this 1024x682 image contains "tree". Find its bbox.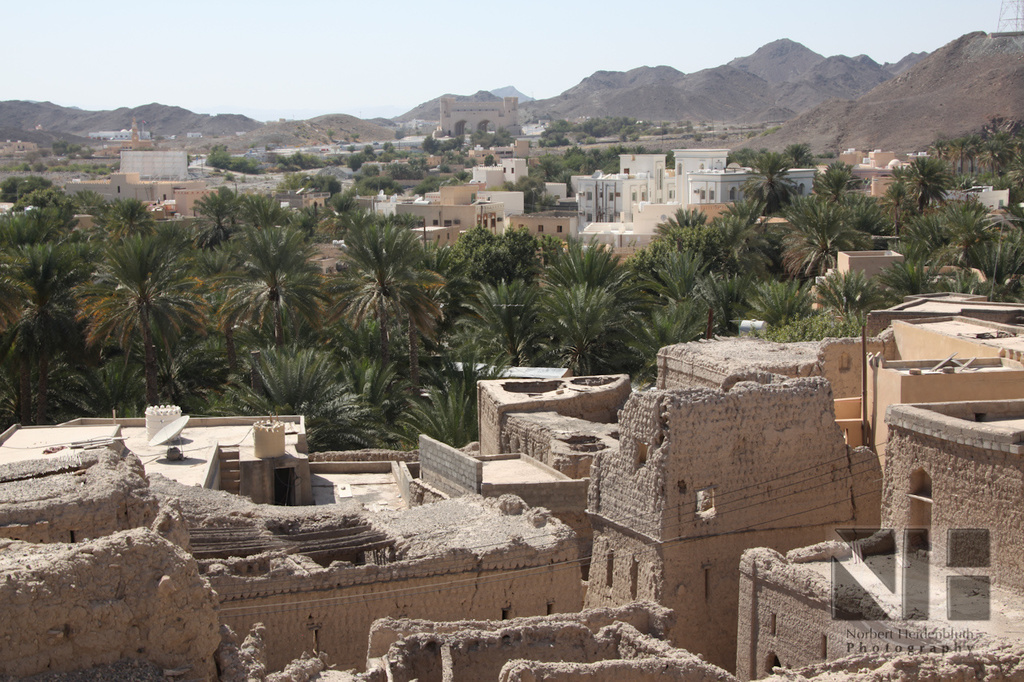
x1=638 y1=200 x2=715 y2=281.
